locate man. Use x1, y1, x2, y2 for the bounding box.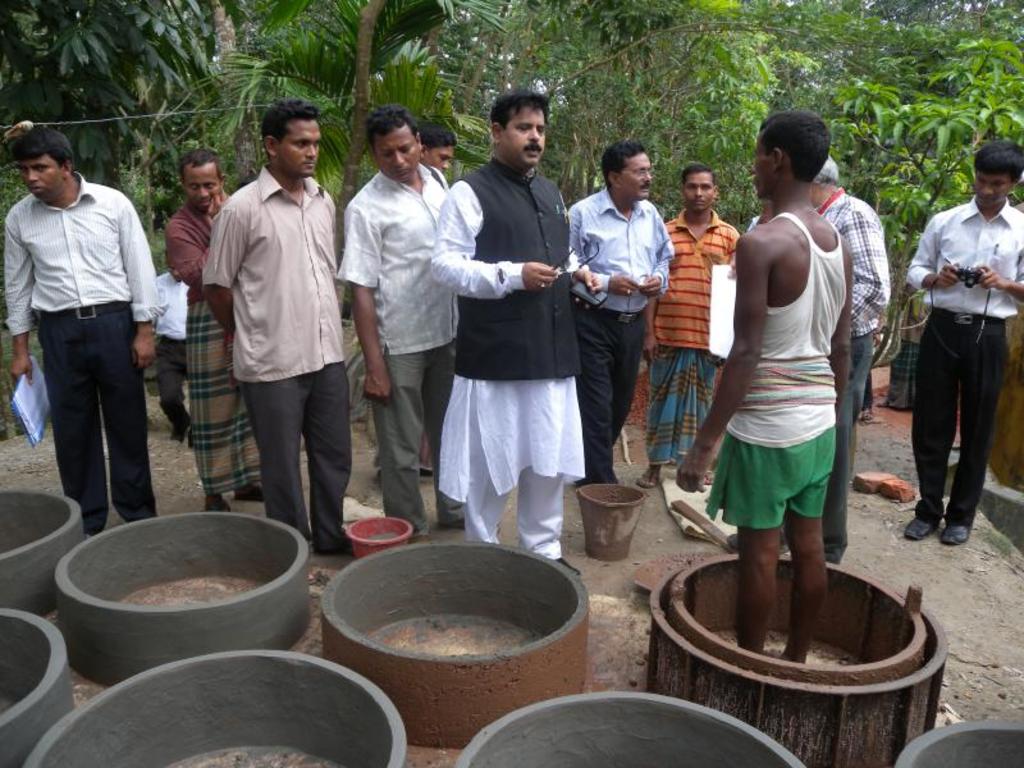
13, 122, 180, 562.
